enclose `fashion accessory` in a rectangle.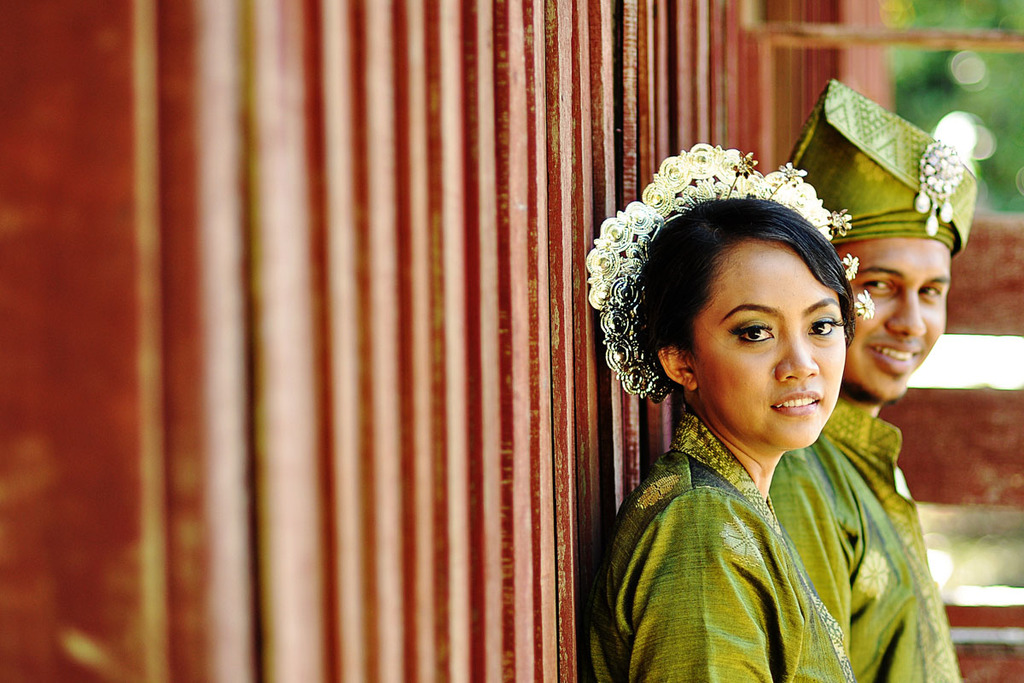
x1=915, y1=139, x2=965, y2=241.
